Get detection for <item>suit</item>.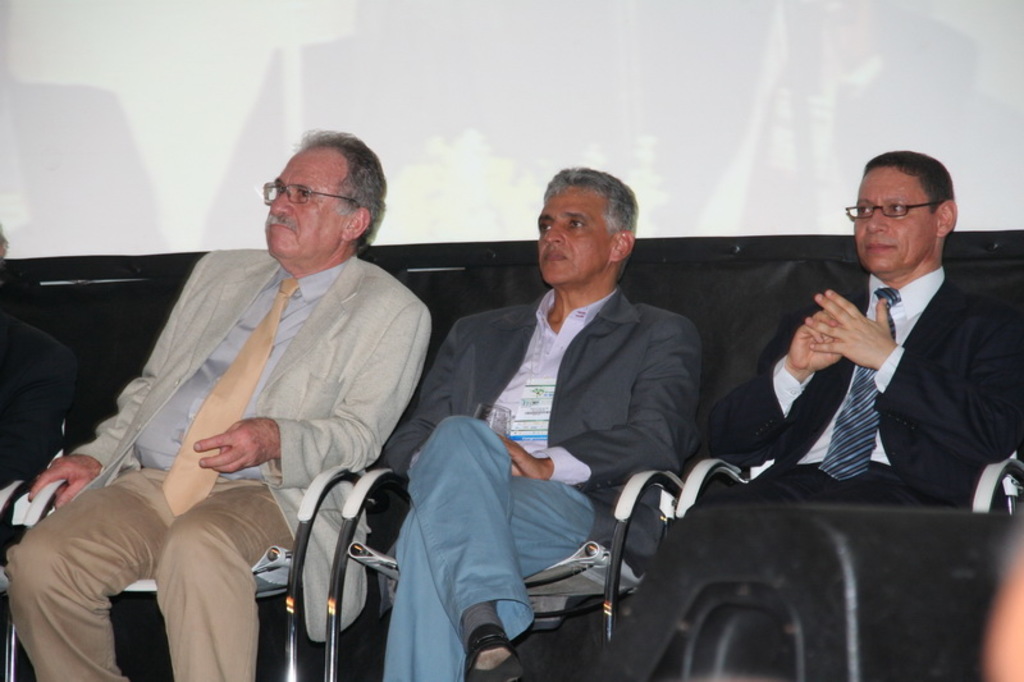
Detection: {"x1": 708, "y1": 193, "x2": 1011, "y2": 531}.
